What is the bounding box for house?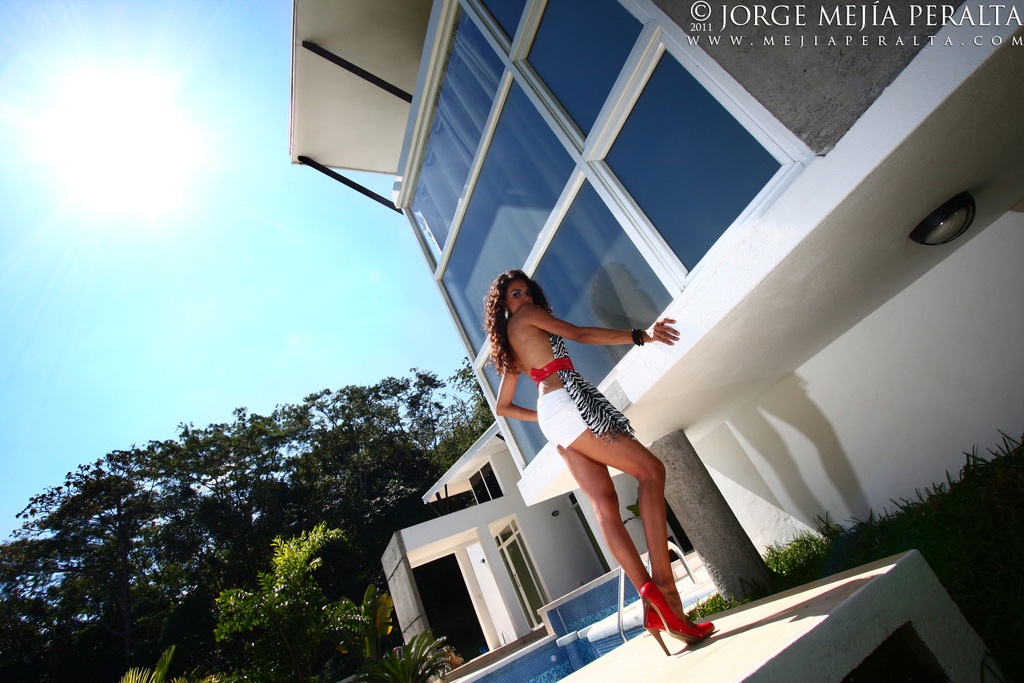
<box>360,448,597,652</box>.
